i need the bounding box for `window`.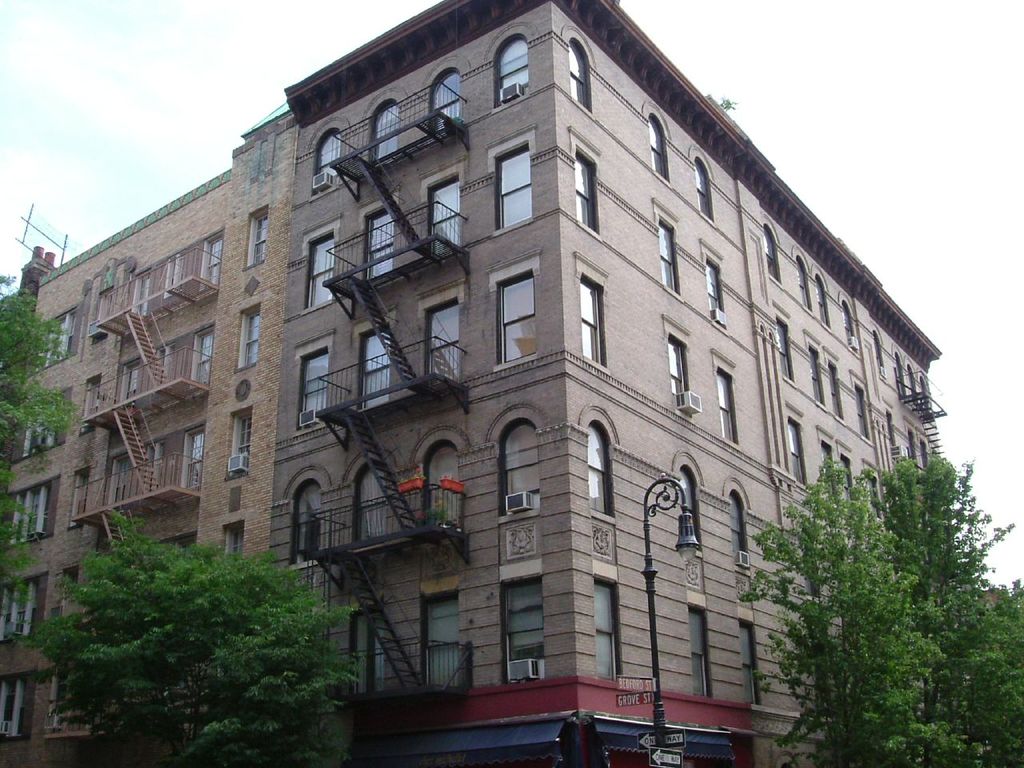
Here it is: [306, 232, 334, 310].
